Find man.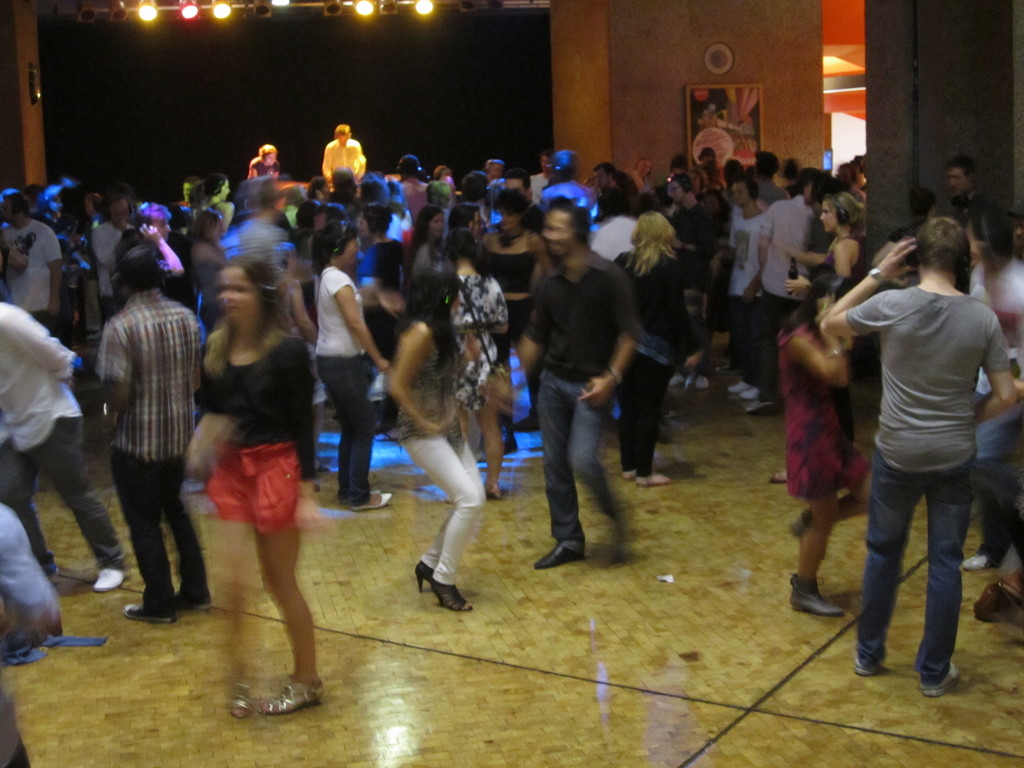
<box>0,505,64,767</box>.
